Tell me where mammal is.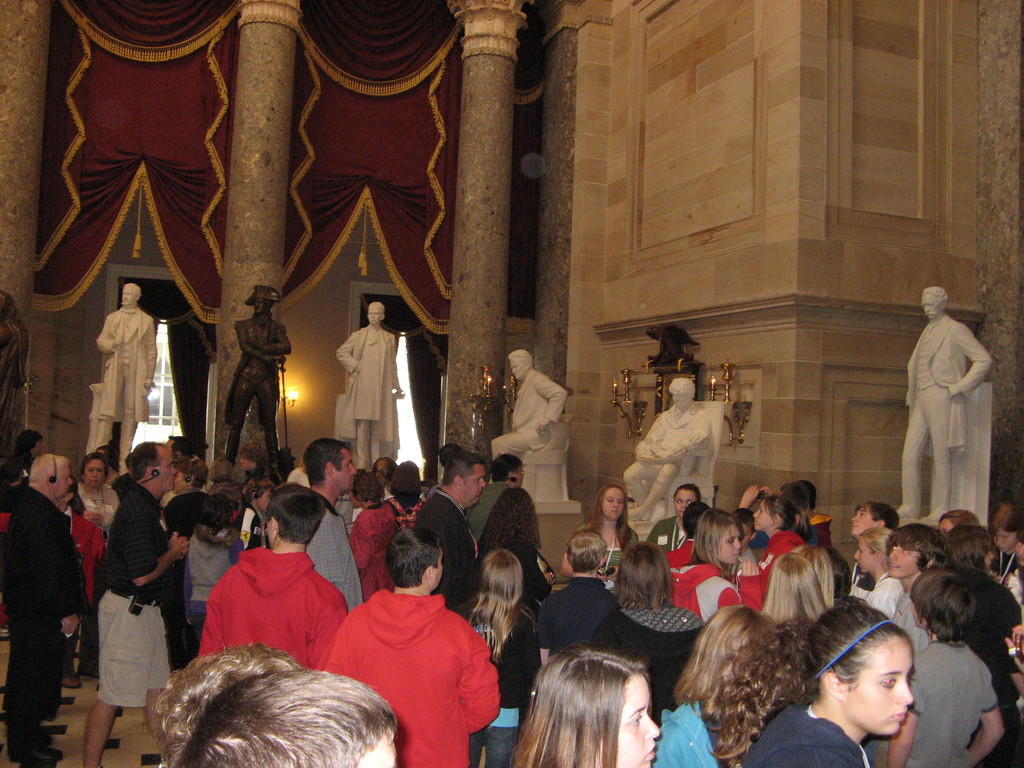
mammal is at {"left": 883, "top": 517, "right": 947, "bottom": 652}.
